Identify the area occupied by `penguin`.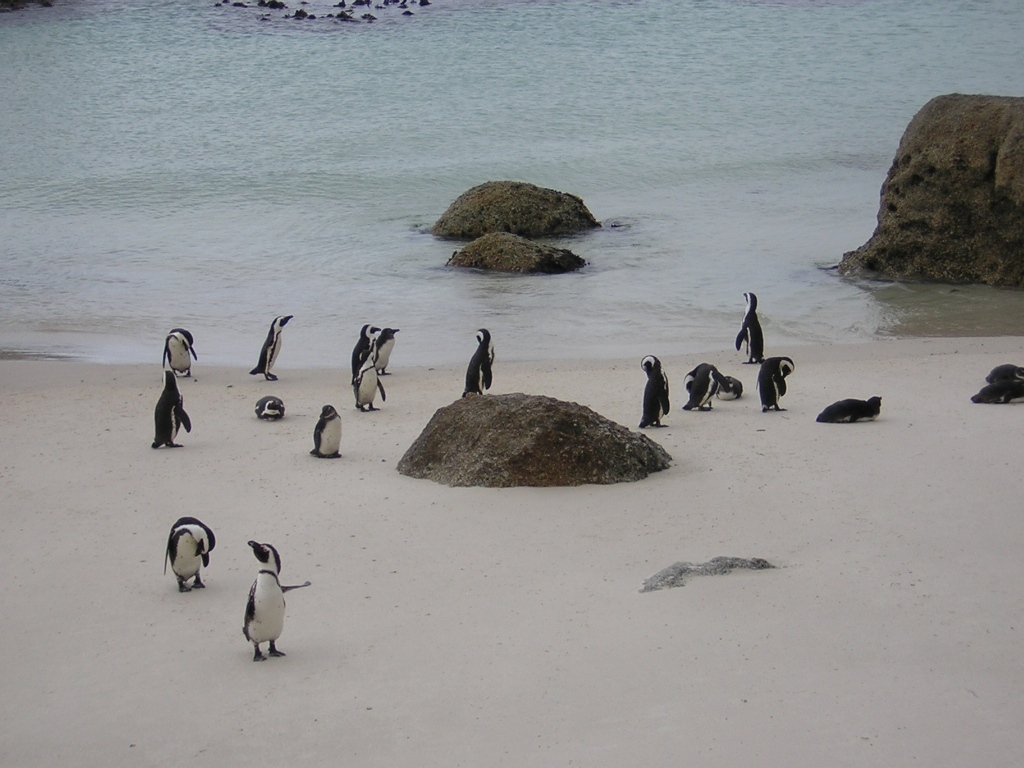
Area: <bbox>379, 324, 402, 370</bbox>.
